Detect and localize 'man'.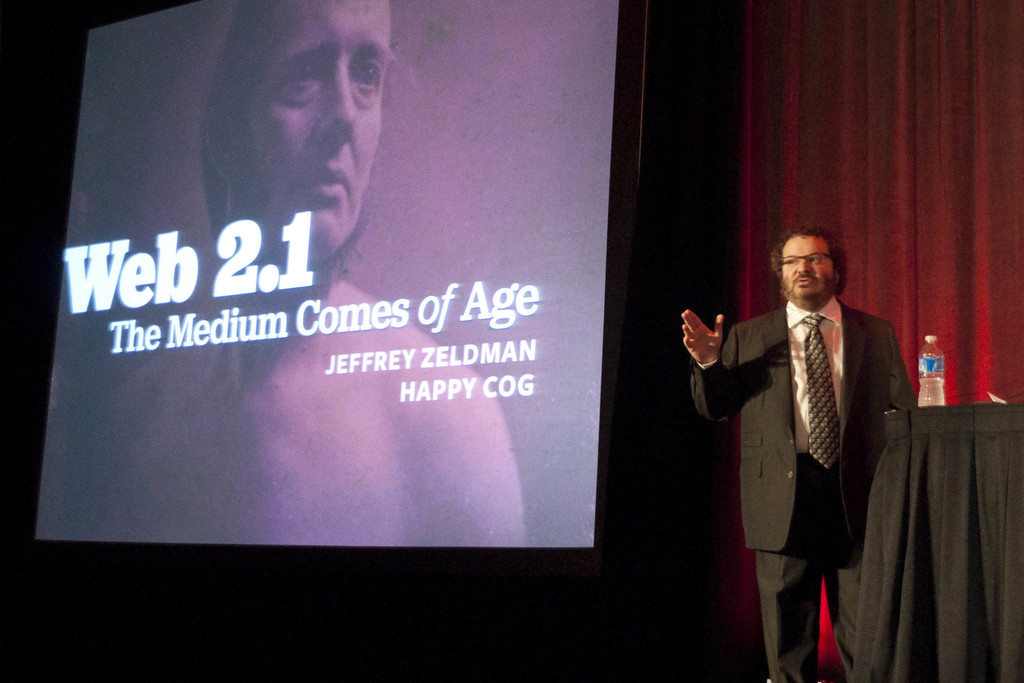
Localized at [left=701, top=217, right=924, bottom=647].
